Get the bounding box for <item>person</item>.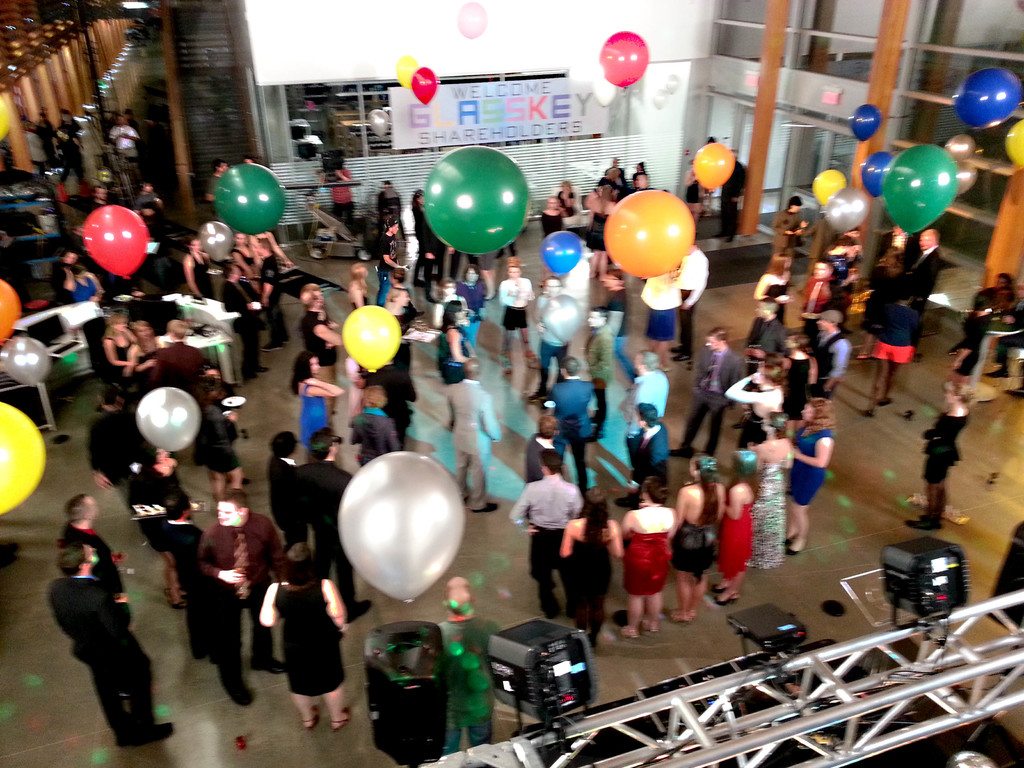
bbox(522, 451, 586, 623).
